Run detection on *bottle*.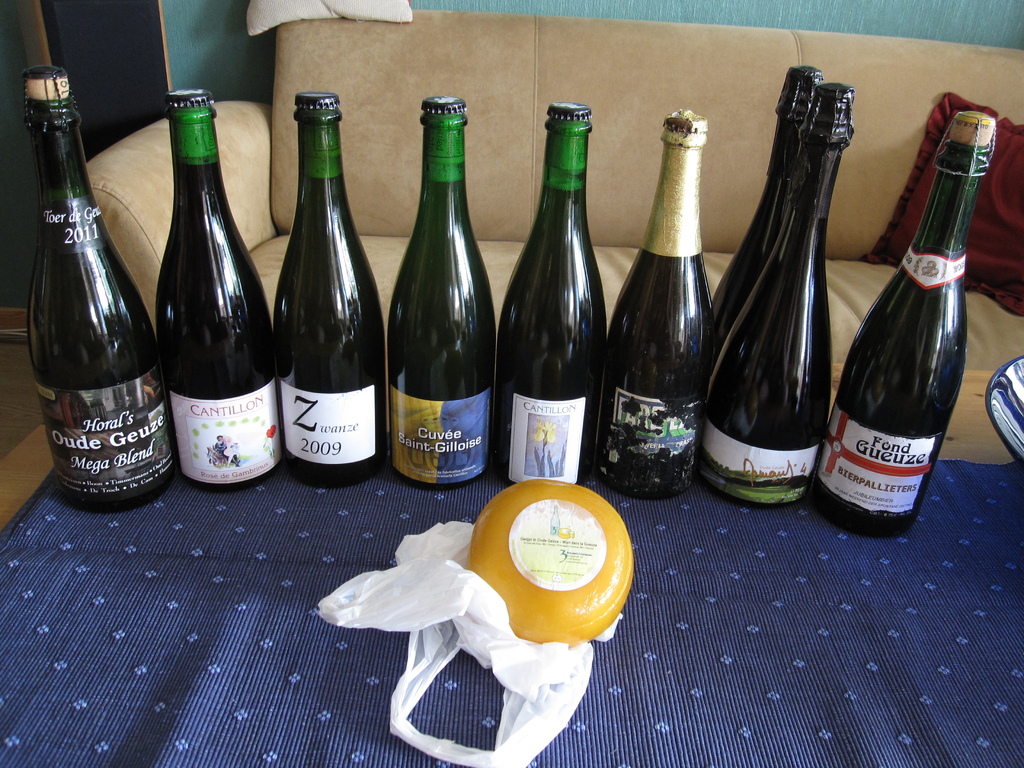
Result: [left=601, top=110, right=717, bottom=502].
